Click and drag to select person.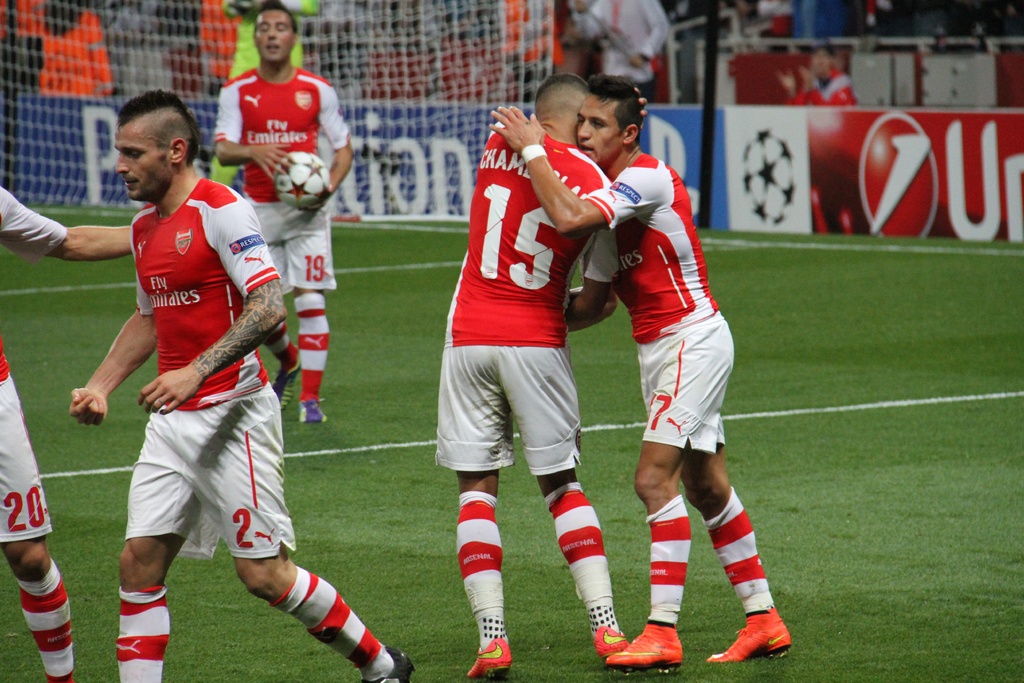
Selection: 484, 71, 800, 667.
